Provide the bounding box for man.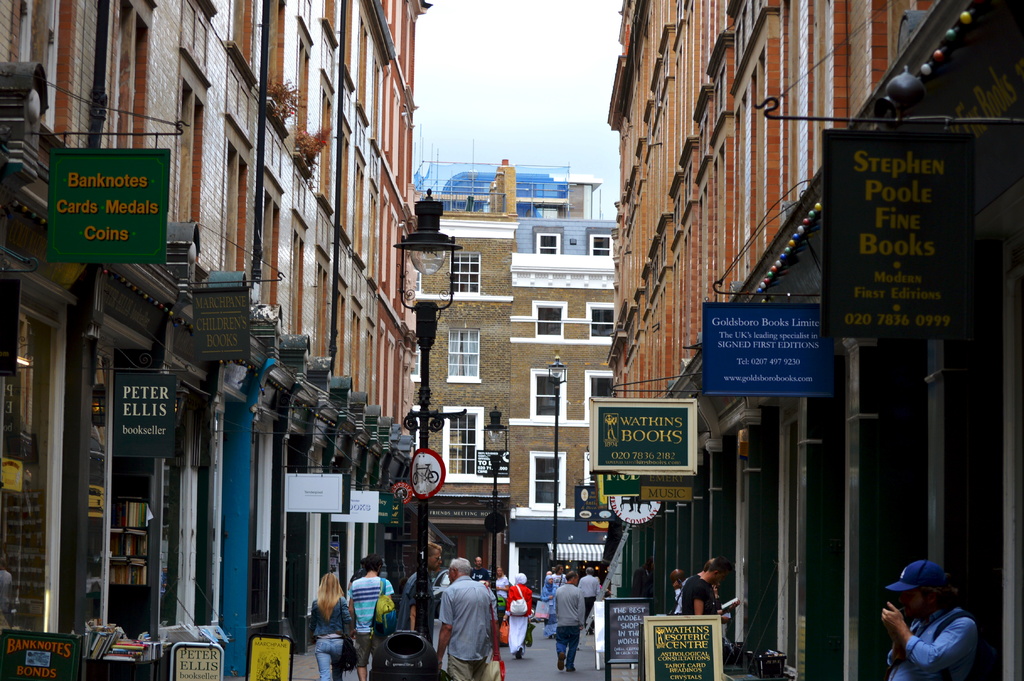
BBox(632, 556, 655, 596).
